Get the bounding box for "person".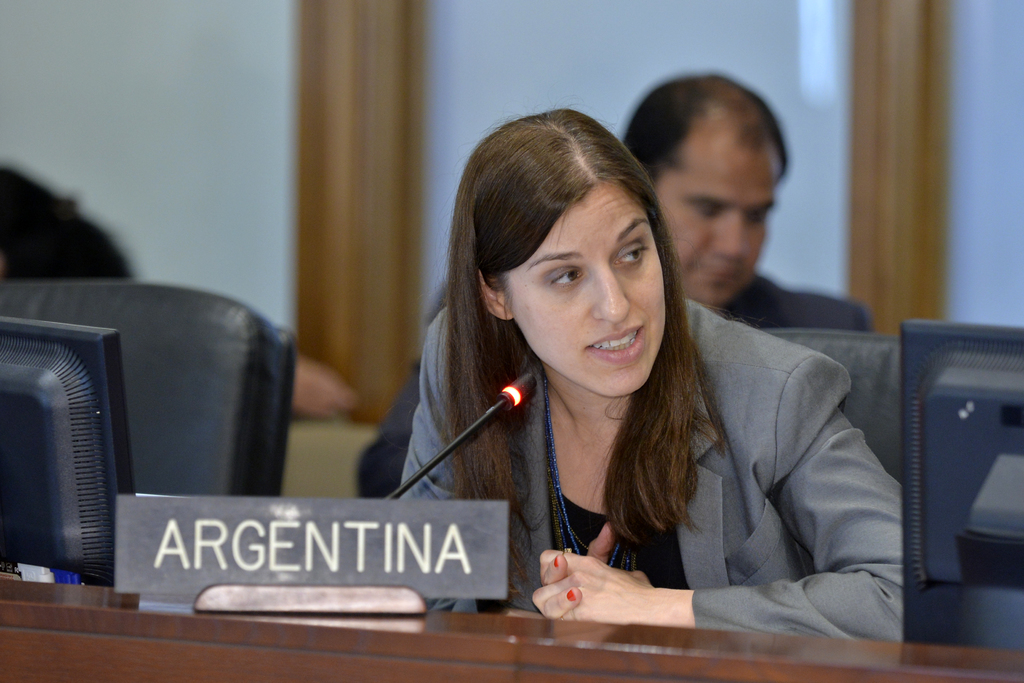
crop(404, 110, 902, 645).
